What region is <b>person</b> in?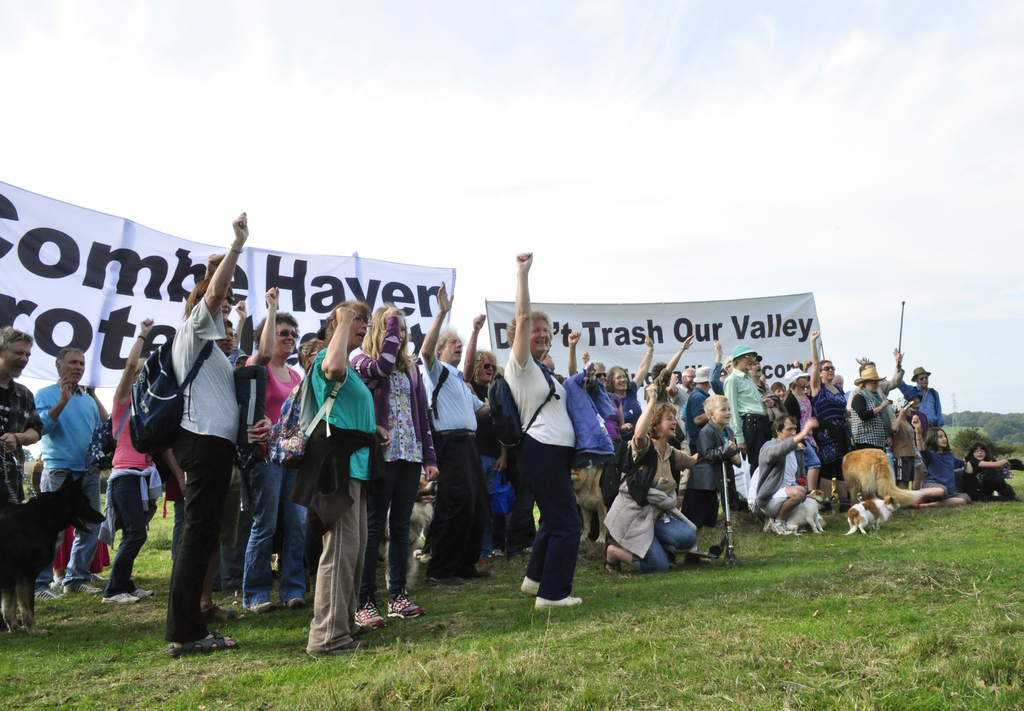
crop(897, 370, 913, 483).
